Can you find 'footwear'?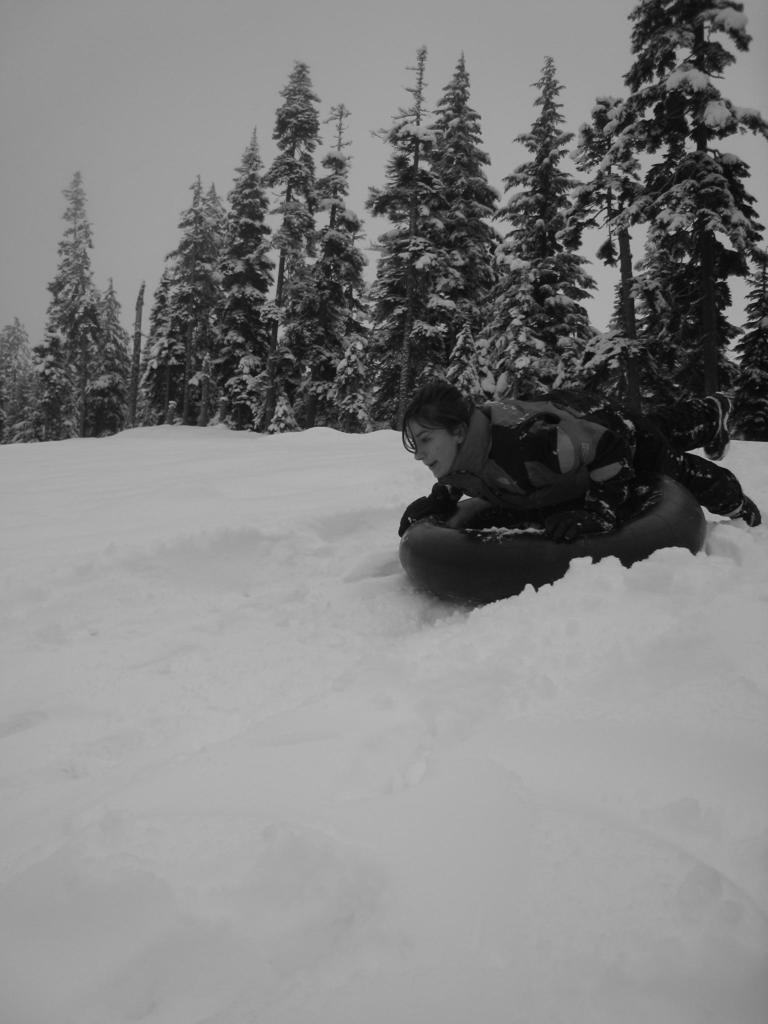
Yes, bounding box: x1=728 y1=491 x2=762 y2=529.
